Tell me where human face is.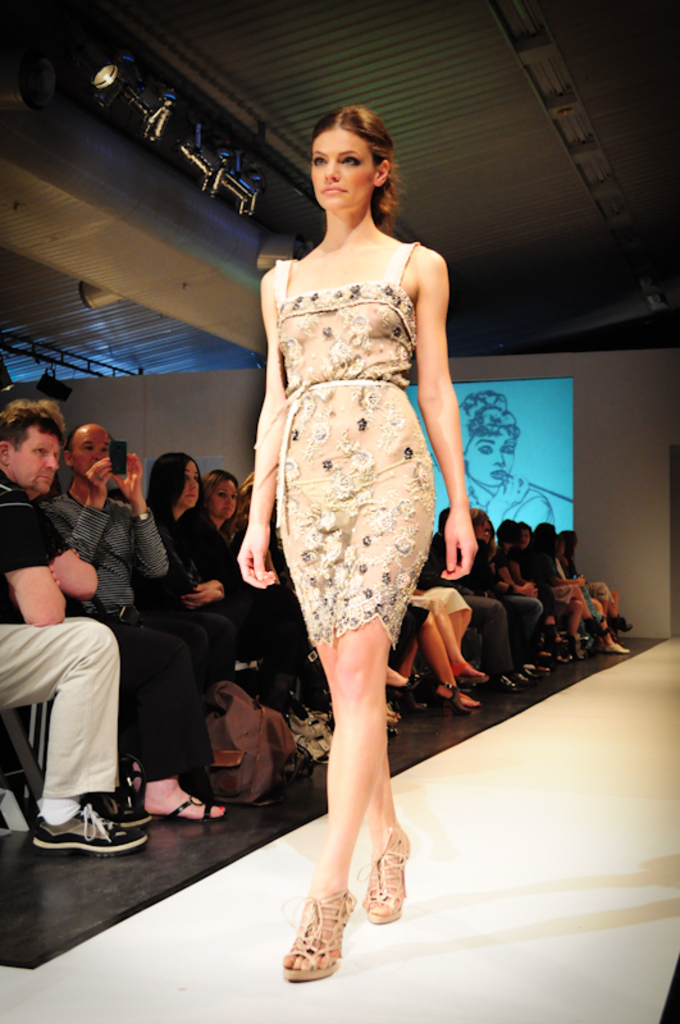
human face is at [9,428,58,492].
